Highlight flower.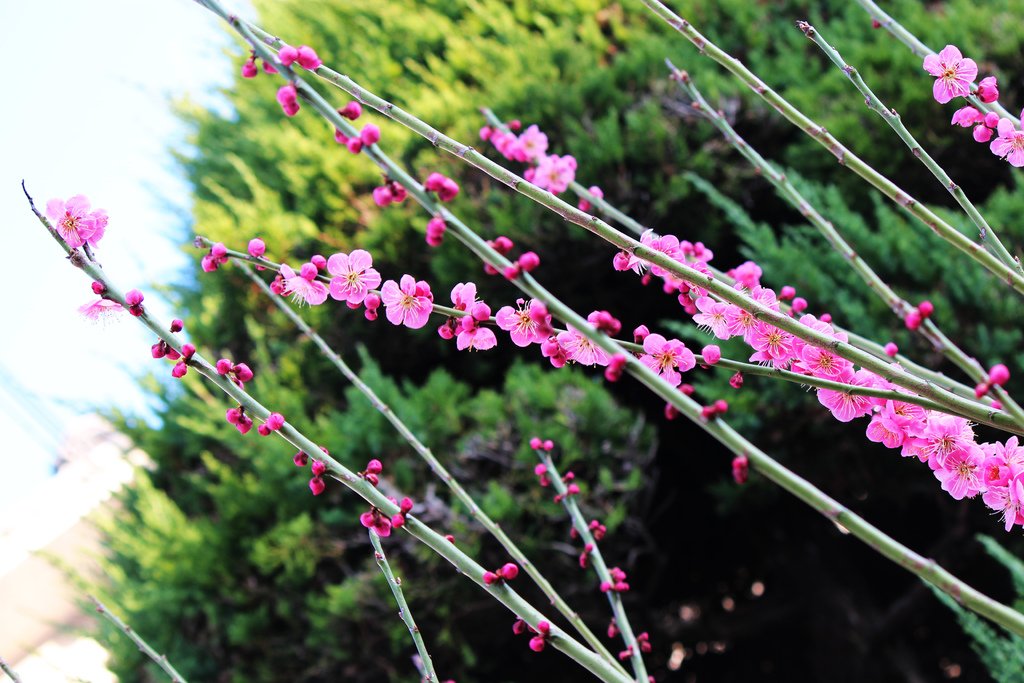
Highlighted region: [87,210,108,247].
